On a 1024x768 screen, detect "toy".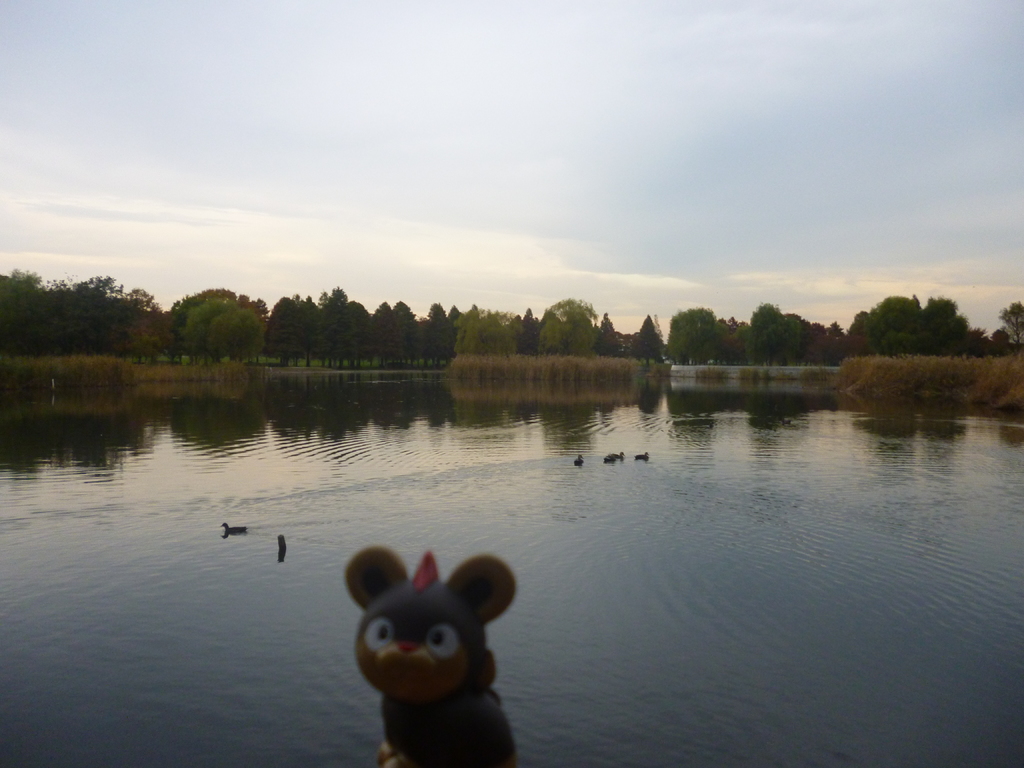
(340, 544, 516, 767).
